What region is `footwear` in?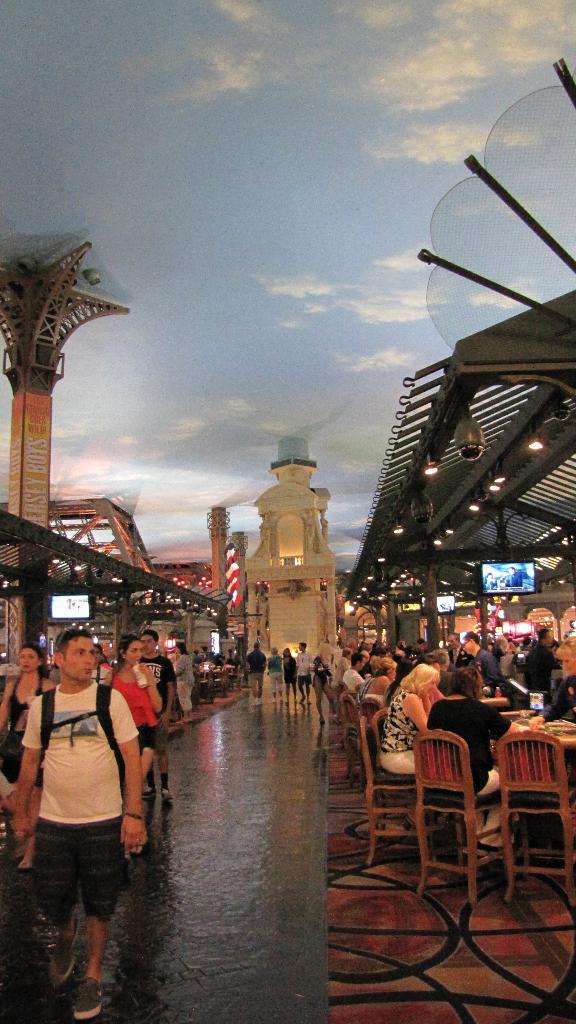
305/700/312/707.
